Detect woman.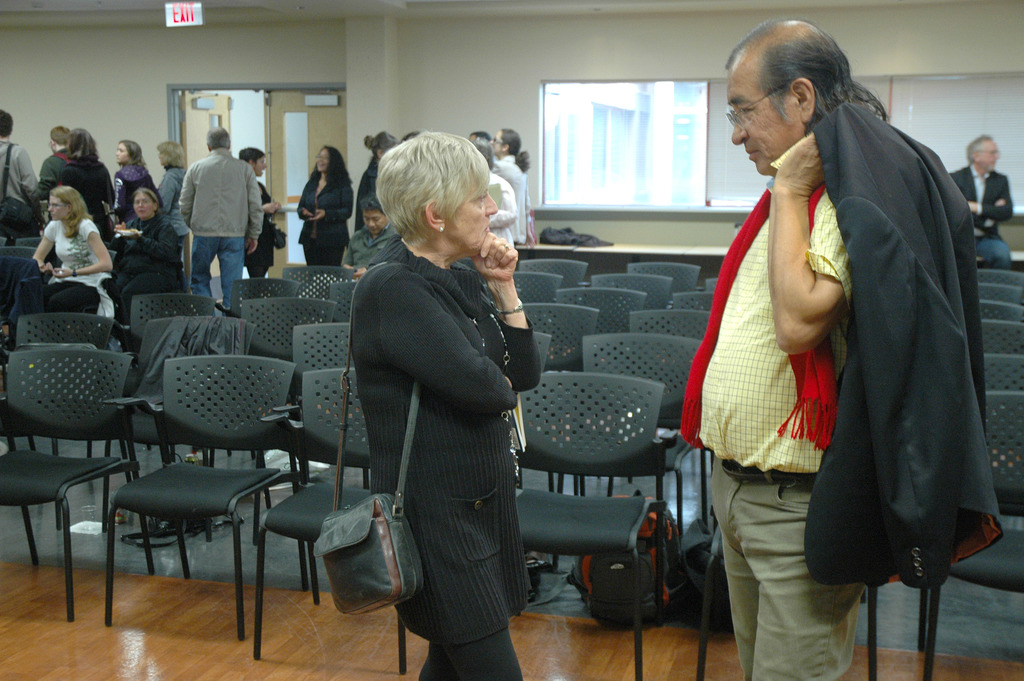
Detected at 296/145/351/275.
